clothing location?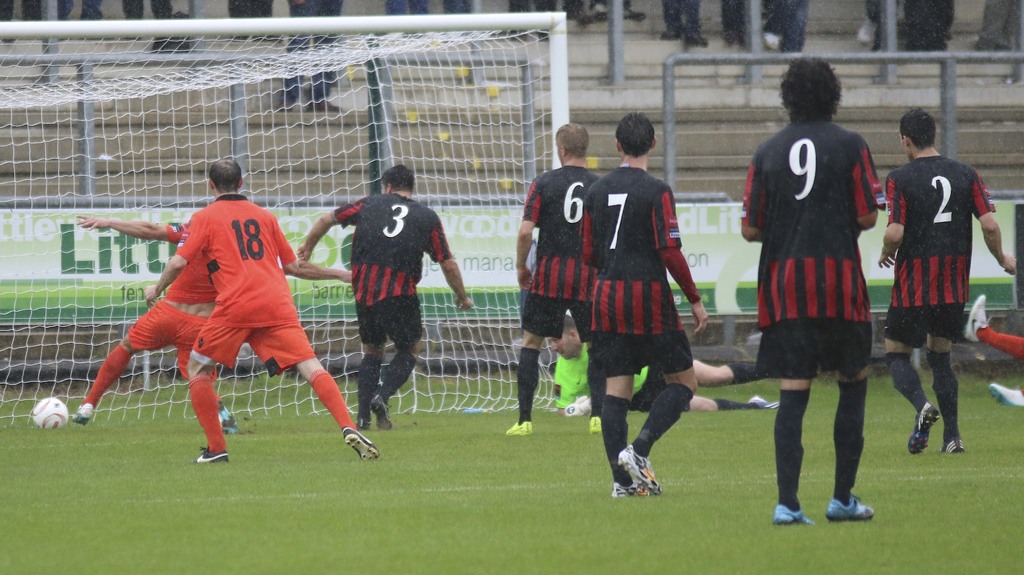
(357,353,381,415)
